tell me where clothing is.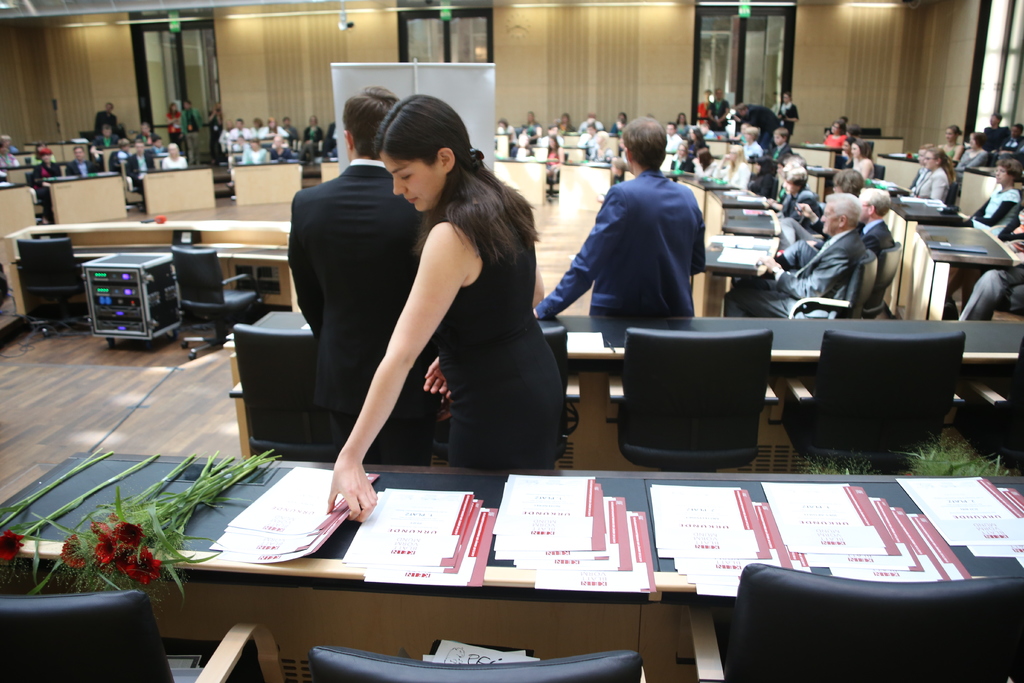
clothing is at bbox(948, 249, 1023, 327).
